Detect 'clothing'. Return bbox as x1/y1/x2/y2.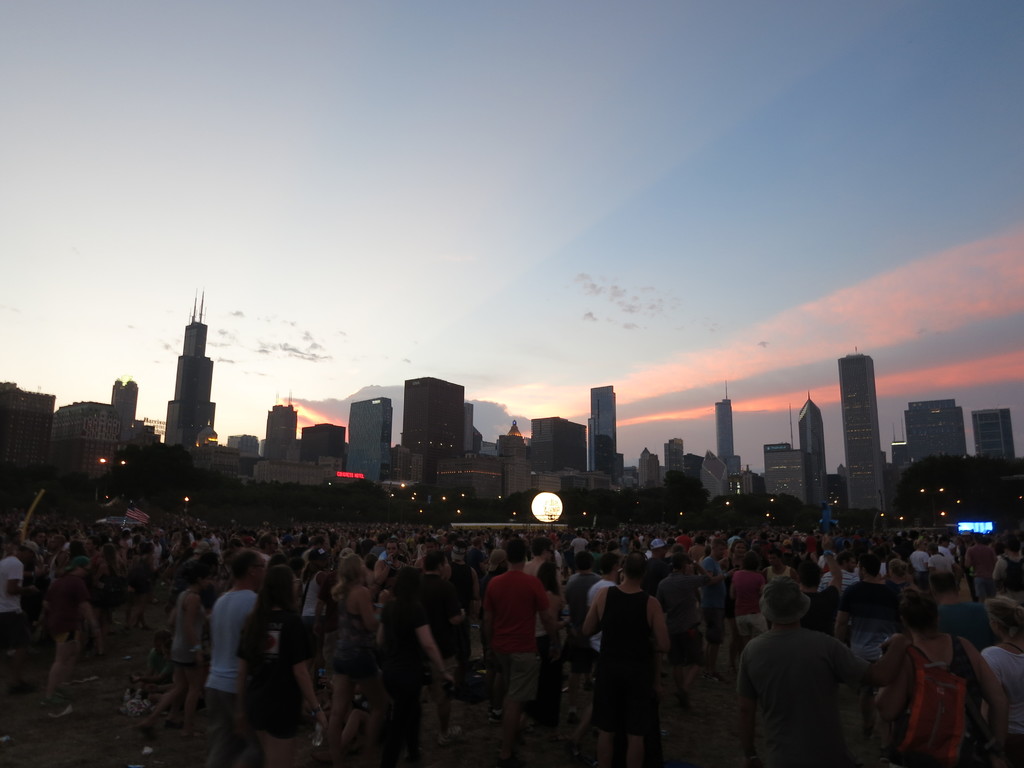
0/557/29/647.
